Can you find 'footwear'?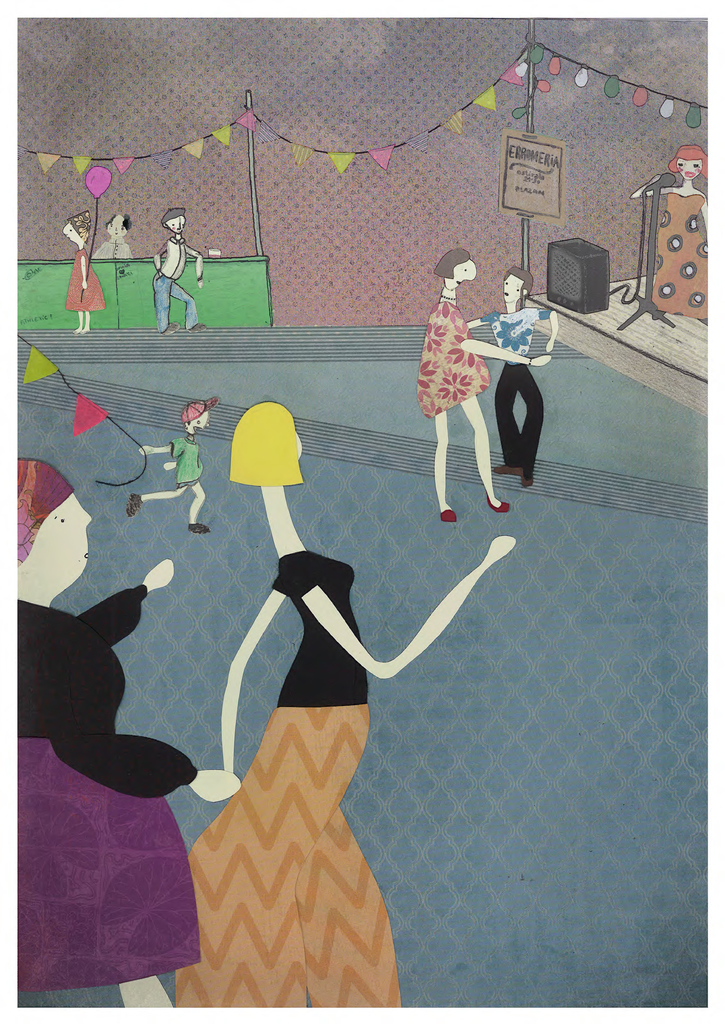
Yes, bounding box: [x1=441, y1=506, x2=459, y2=525].
